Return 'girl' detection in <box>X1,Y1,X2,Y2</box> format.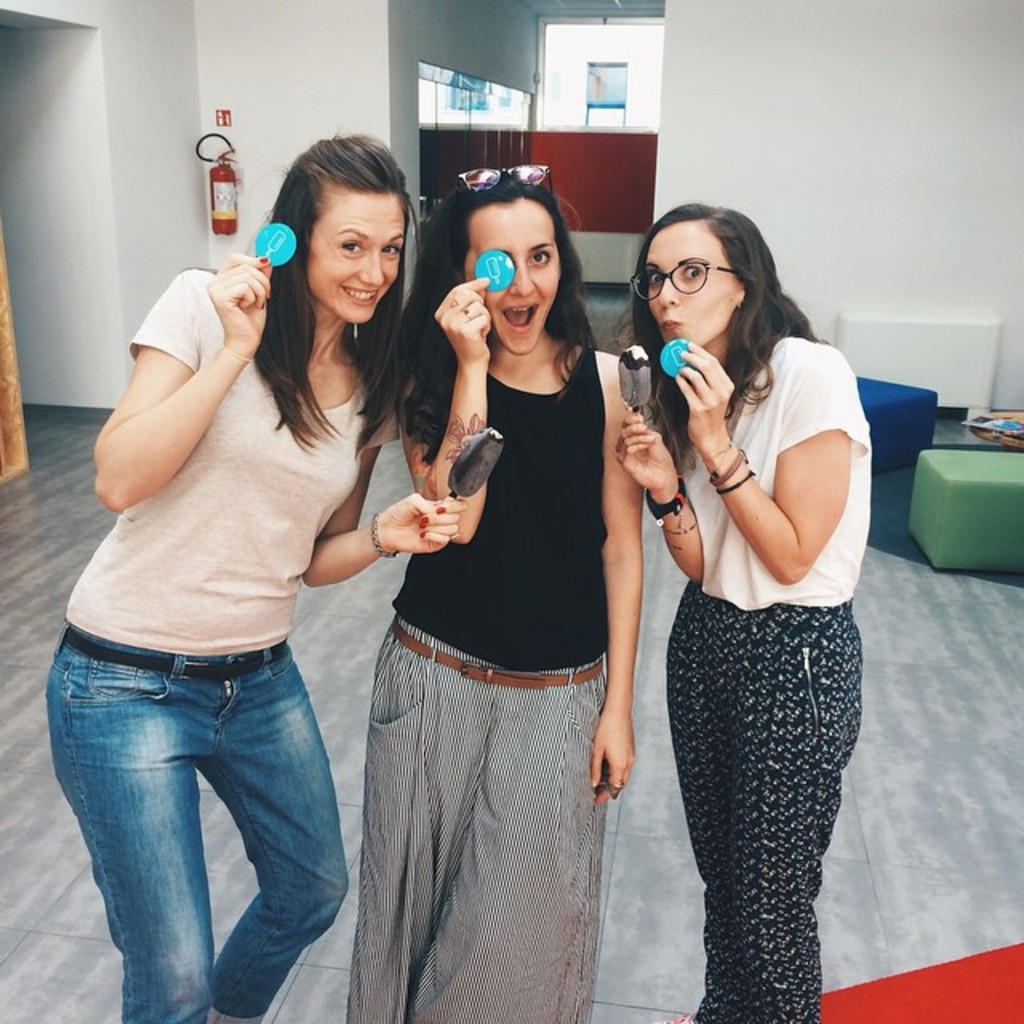
<box>595,186,875,1022</box>.
